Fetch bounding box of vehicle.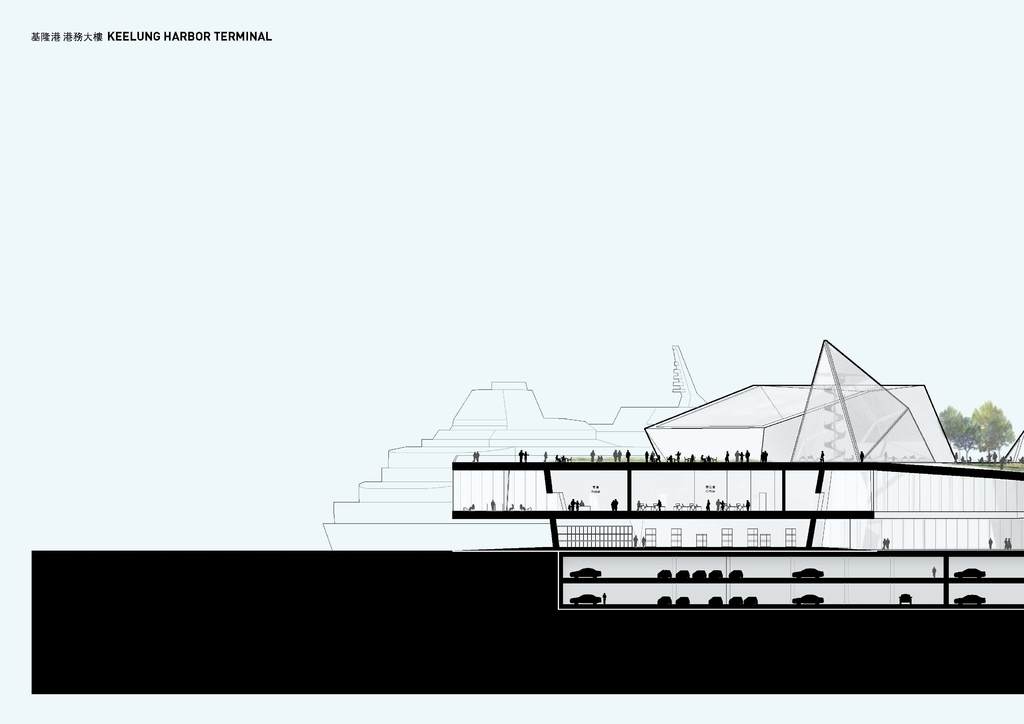
Bbox: 795 565 825 583.
